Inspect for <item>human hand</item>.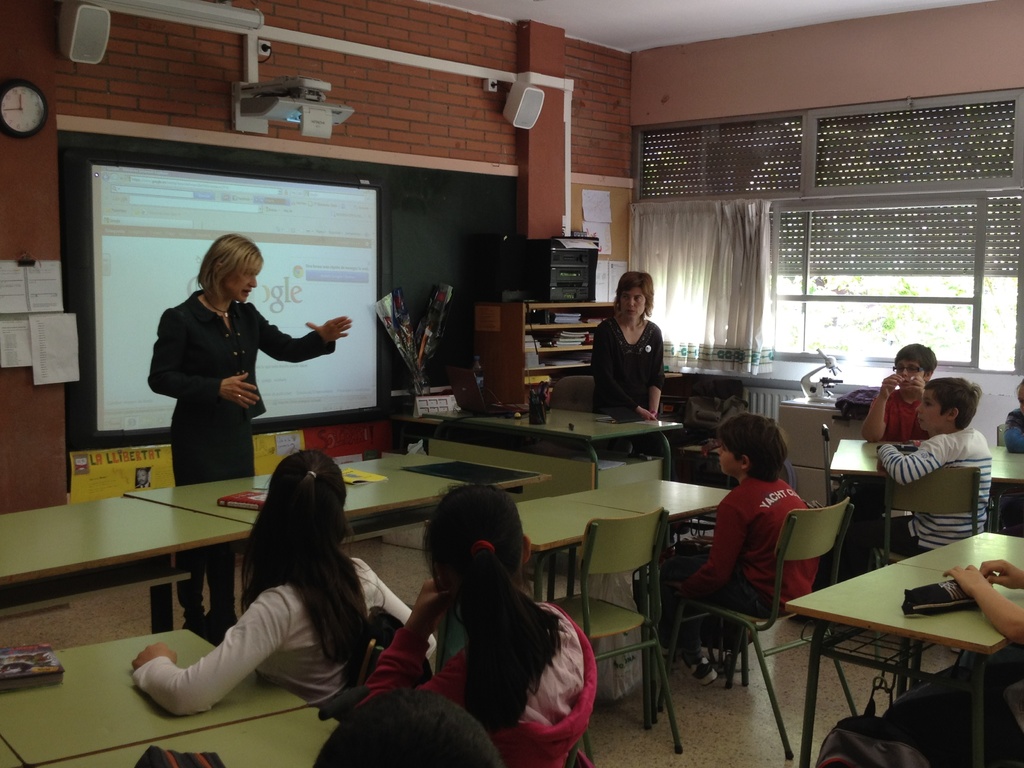
Inspection: [220,371,260,412].
